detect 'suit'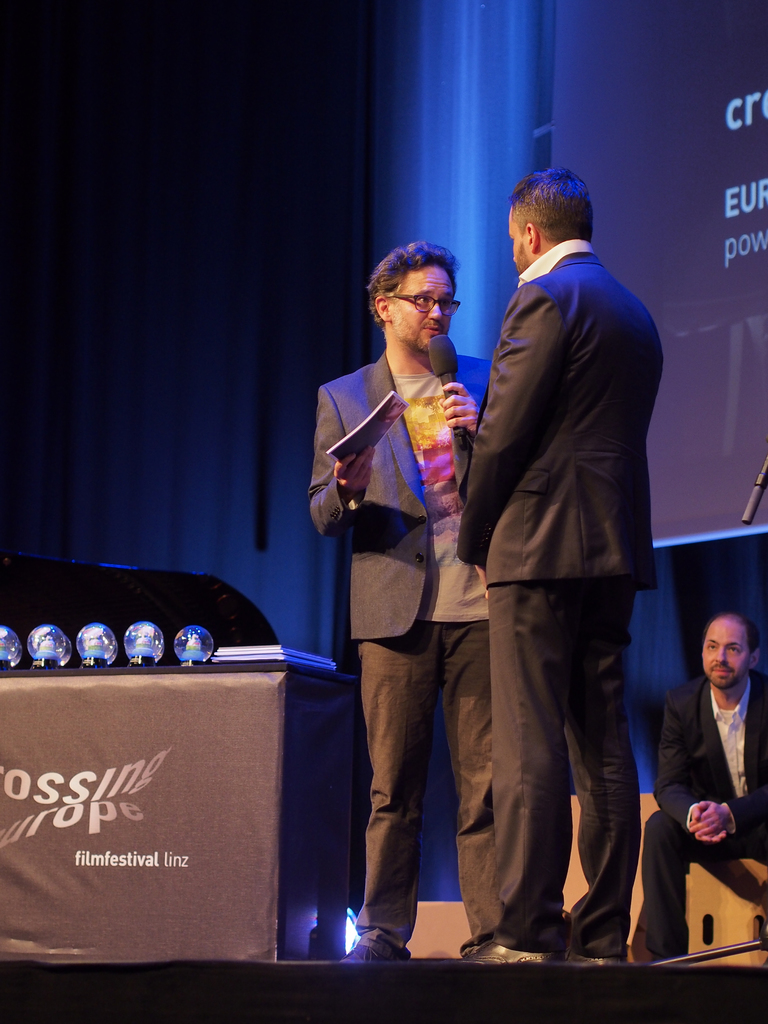
bbox=[440, 176, 662, 968]
